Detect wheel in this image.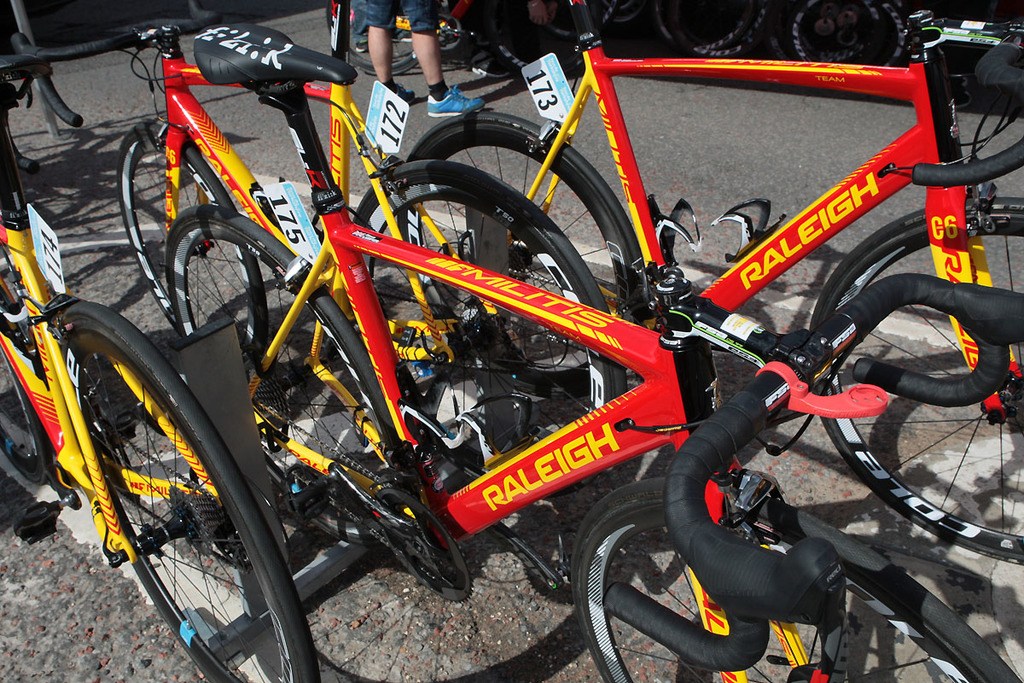
Detection: <box>652,0,752,50</box>.
